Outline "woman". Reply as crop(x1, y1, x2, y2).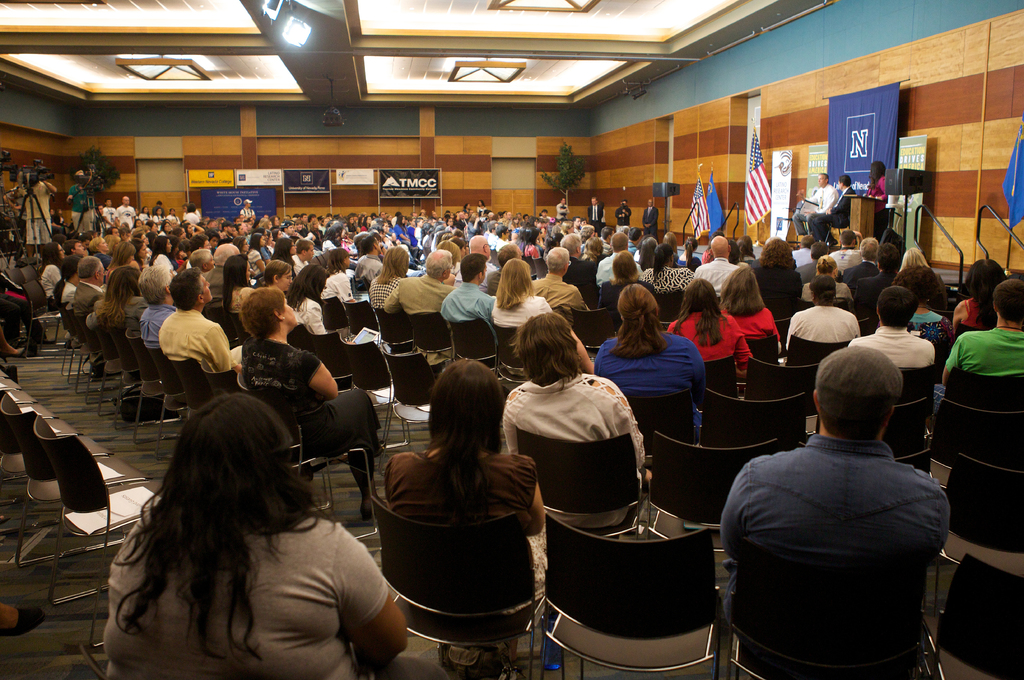
crop(494, 256, 553, 328).
